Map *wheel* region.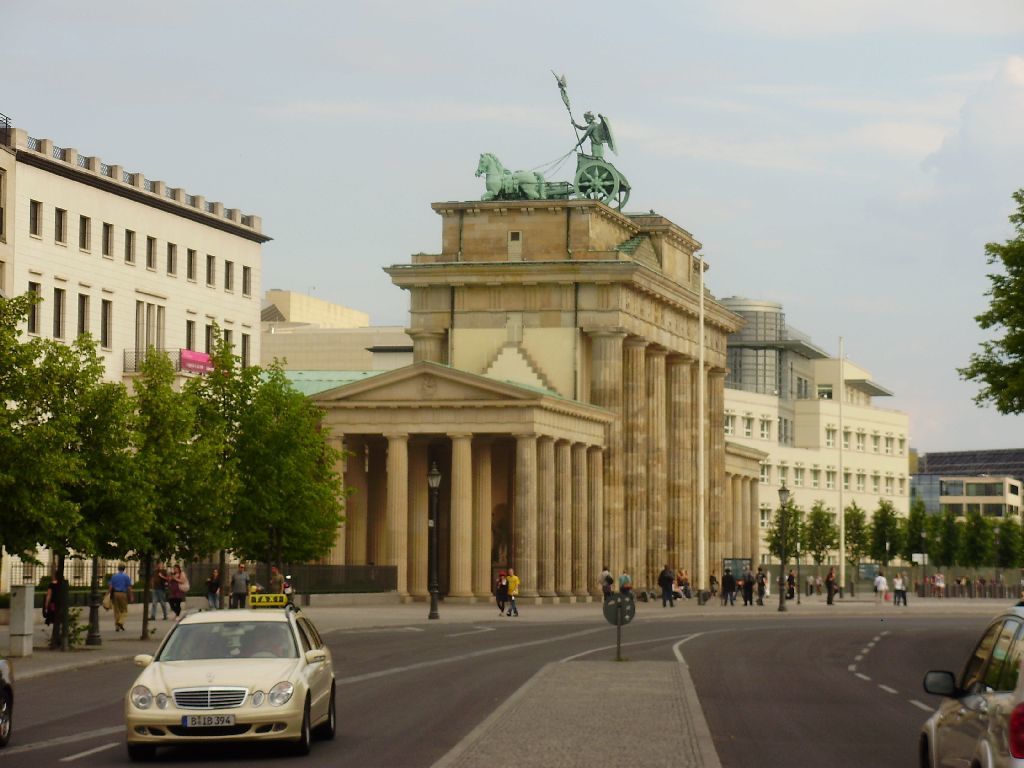
Mapped to locate(574, 162, 617, 206).
